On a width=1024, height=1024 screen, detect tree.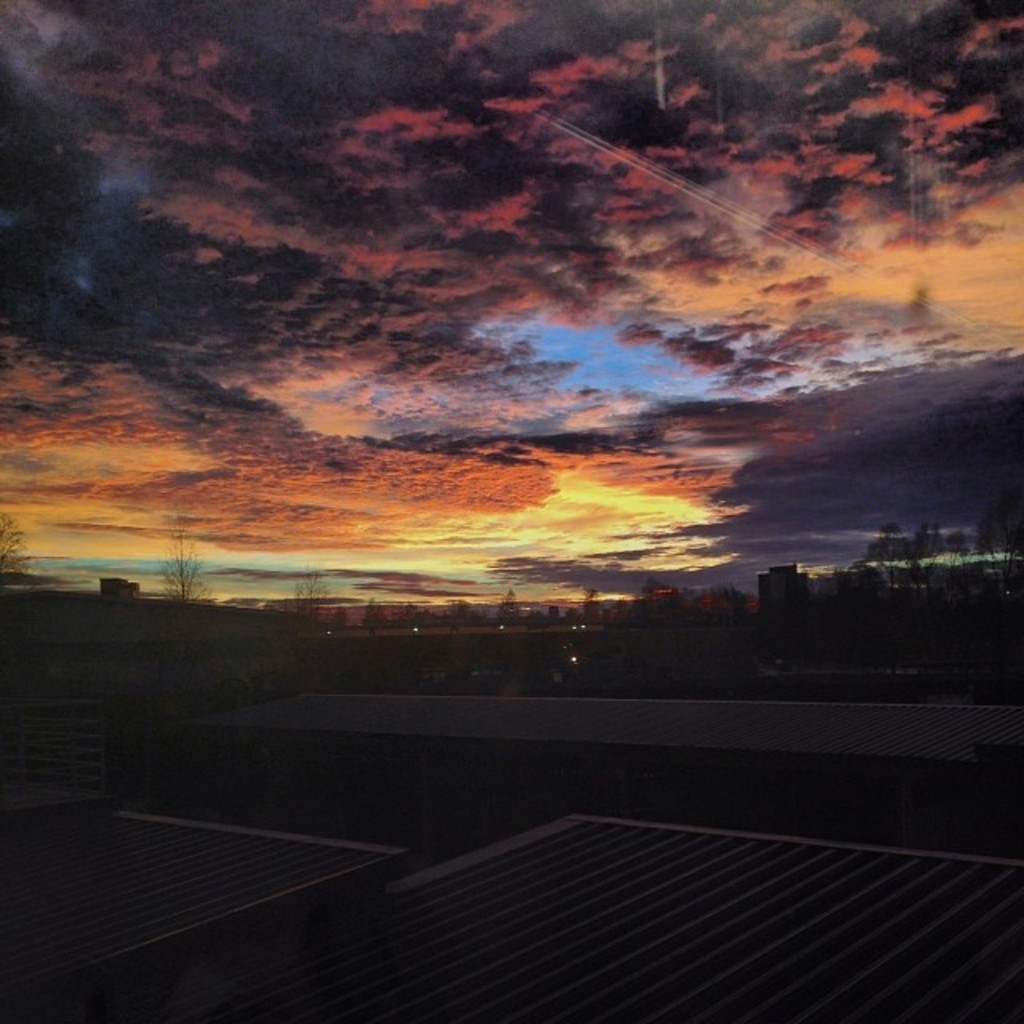
<region>157, 514, 213, 606</region>.
